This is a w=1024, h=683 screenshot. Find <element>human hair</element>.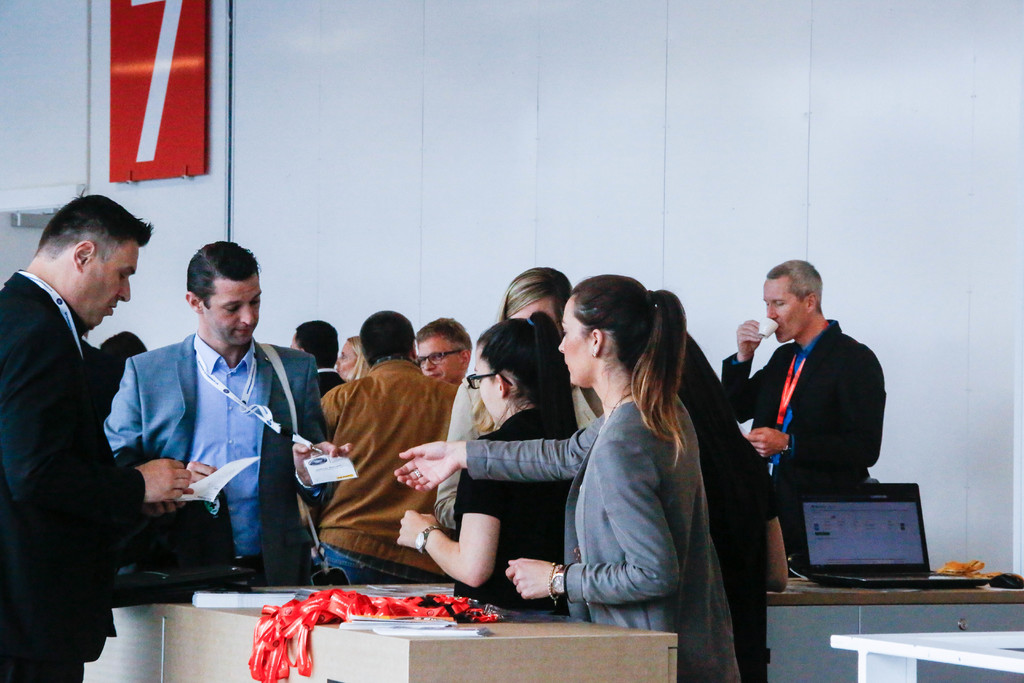
Bounding box: [left=356, top=309, right=414, bottom=368].
